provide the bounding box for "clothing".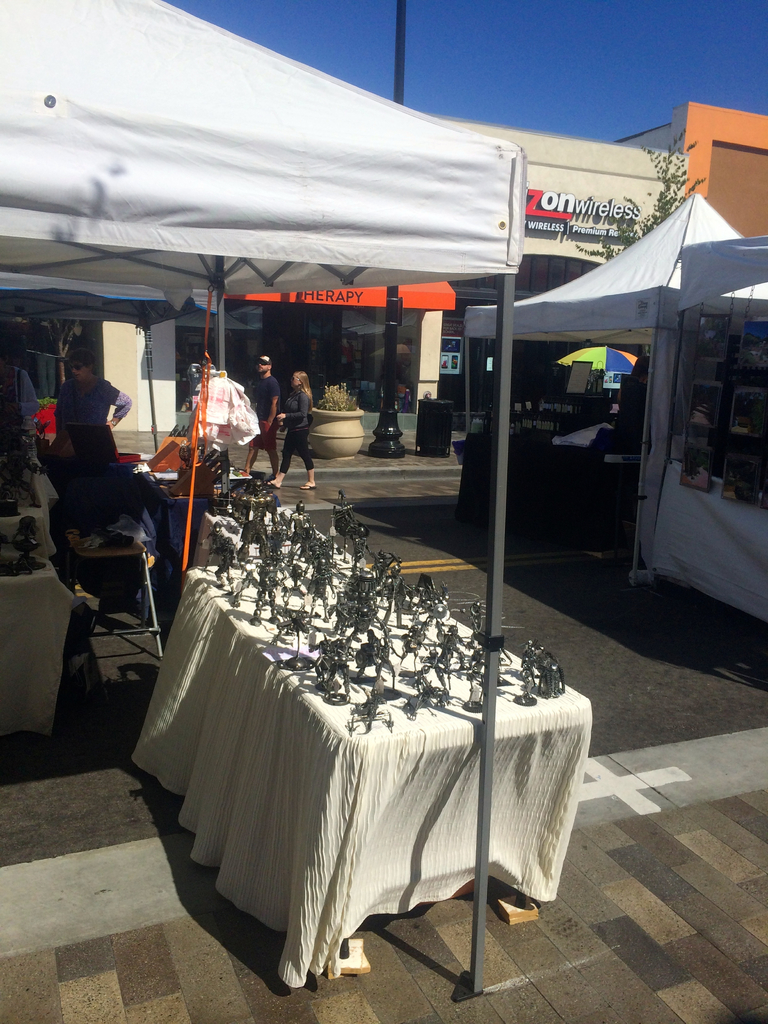
[x1=250, y1=379, x2=277, y2=450].
